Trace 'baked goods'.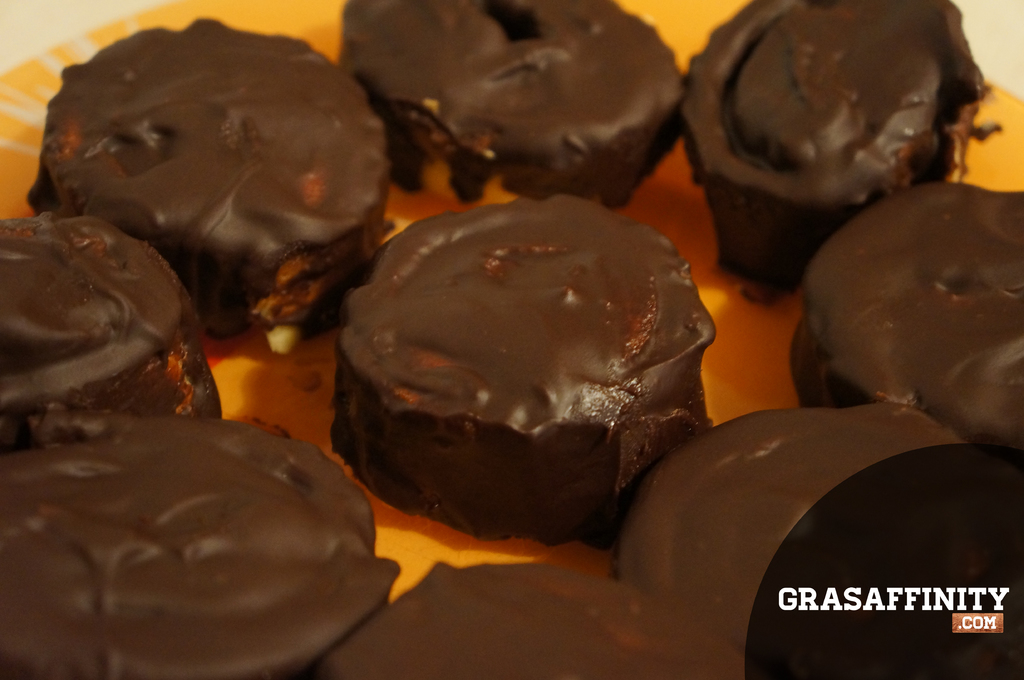
Traced to {"left": 687, "top": 0, "right": 980, "bottom": 303}.
